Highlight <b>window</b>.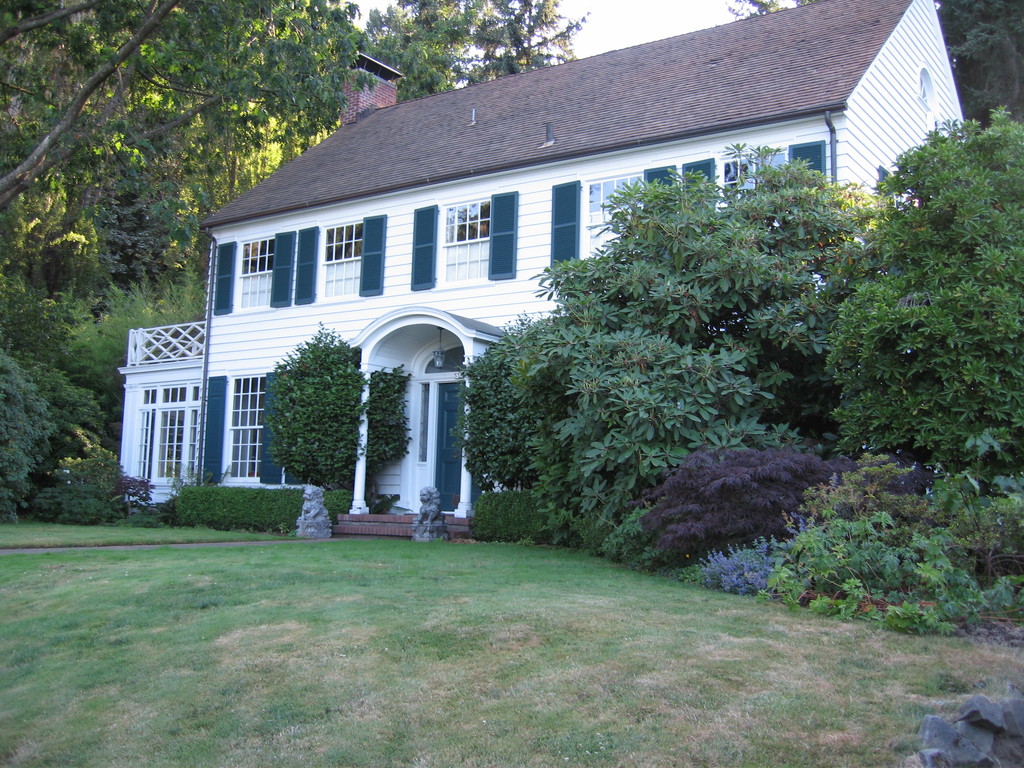
Highlighted region: x1=230 y1=233 x2=271 y2=305.
